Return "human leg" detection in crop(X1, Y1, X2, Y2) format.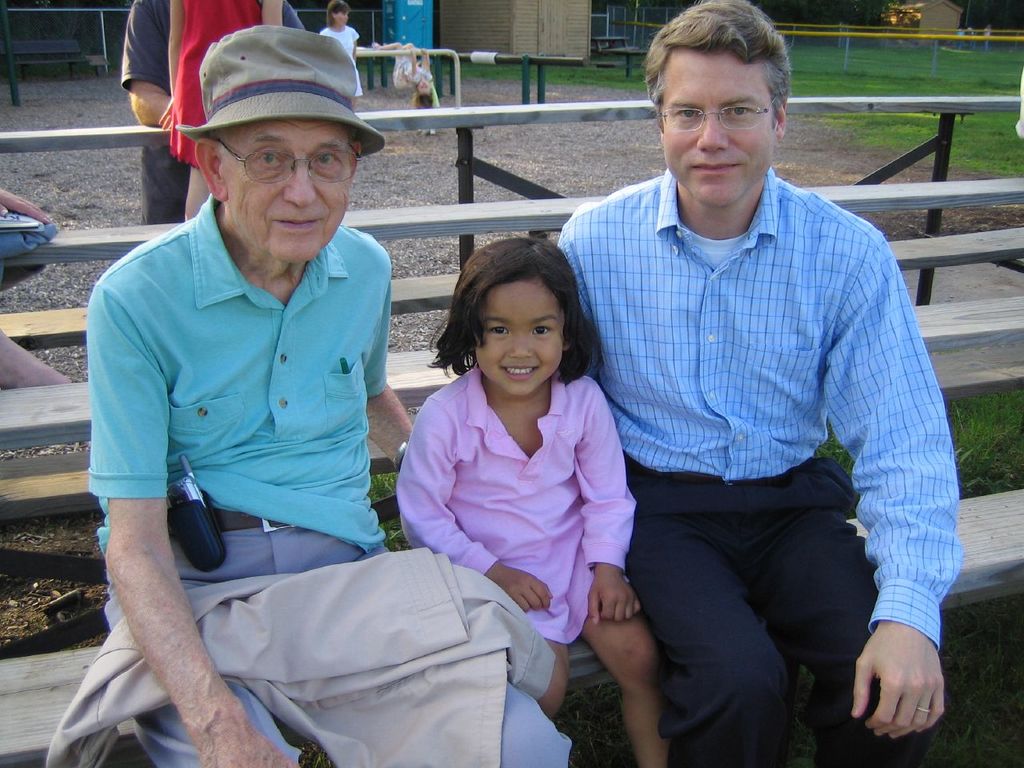
crop(274, 516, 570, 767).
